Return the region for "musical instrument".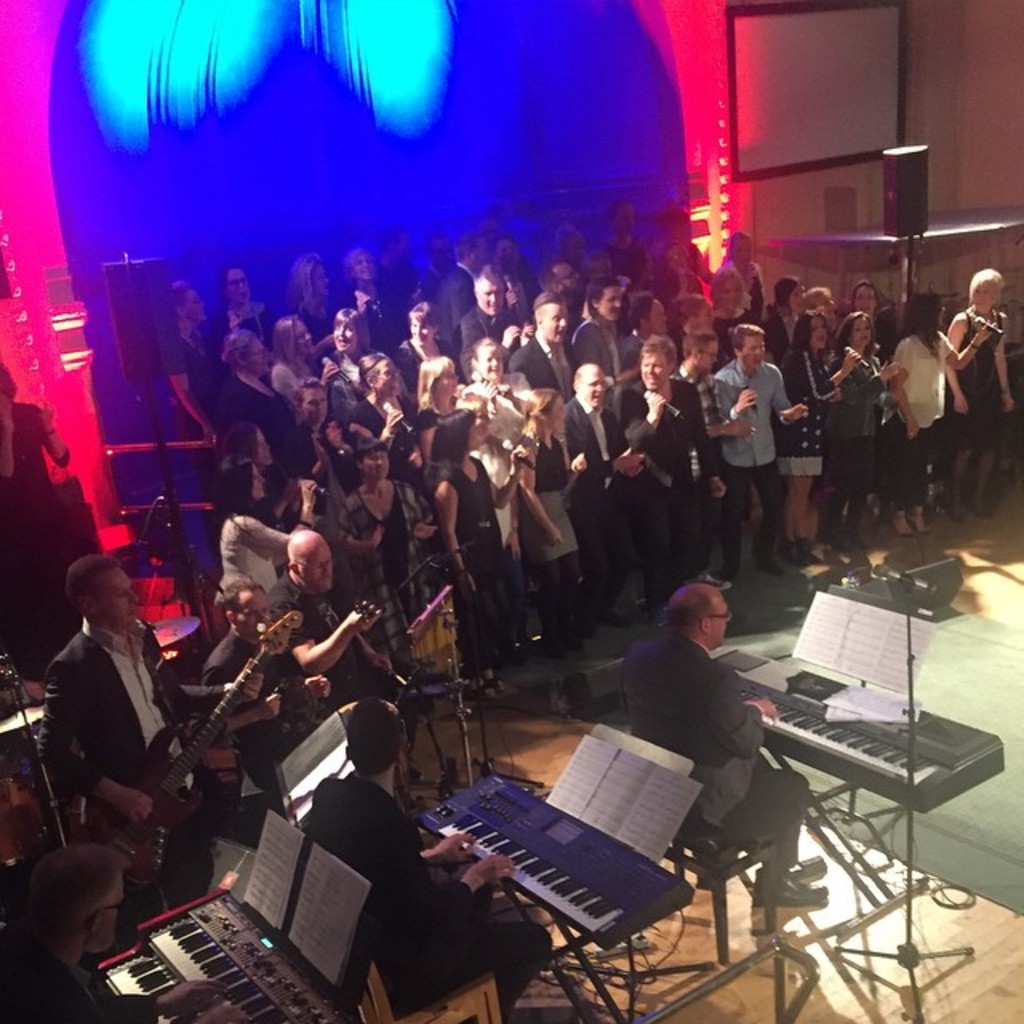
77, 603, 310, 899.
